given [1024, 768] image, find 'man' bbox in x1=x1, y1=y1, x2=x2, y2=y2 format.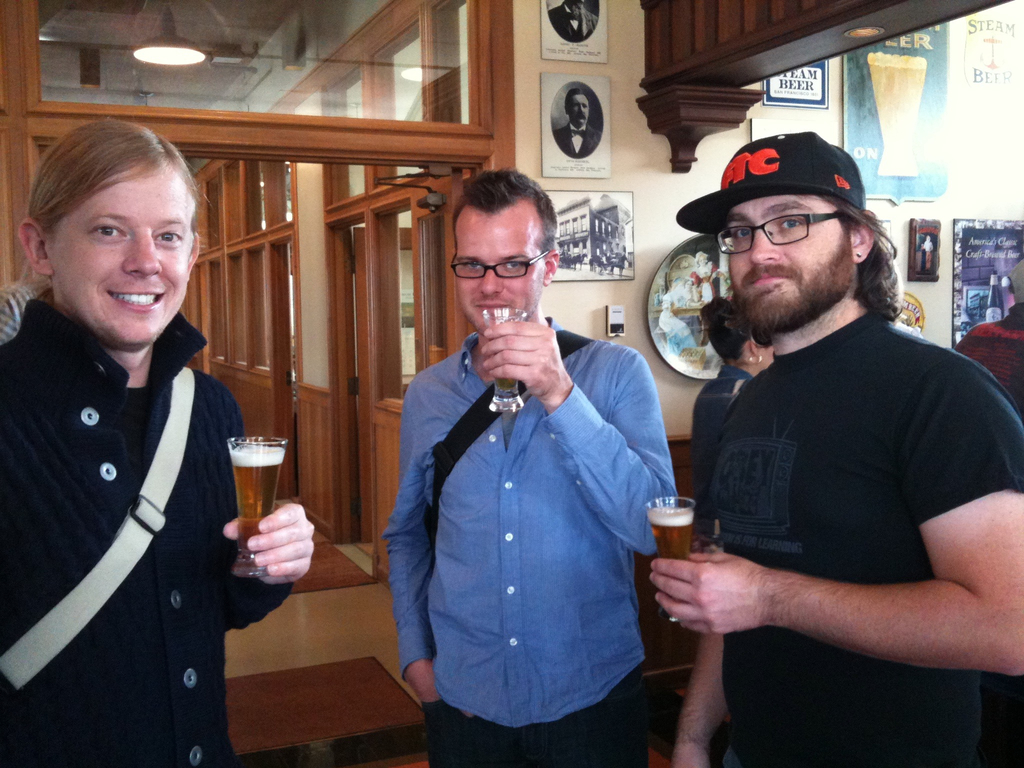
x1=648, y1=109, x2=1013, y2=749.
